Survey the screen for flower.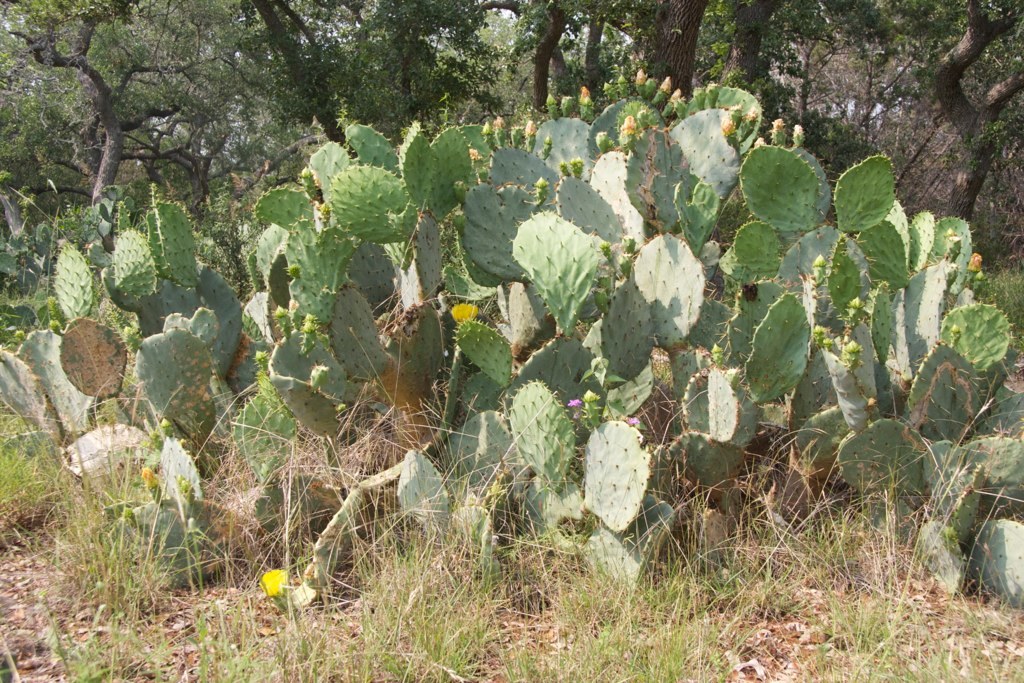
Survey found: (576, 87, 597, 117).
